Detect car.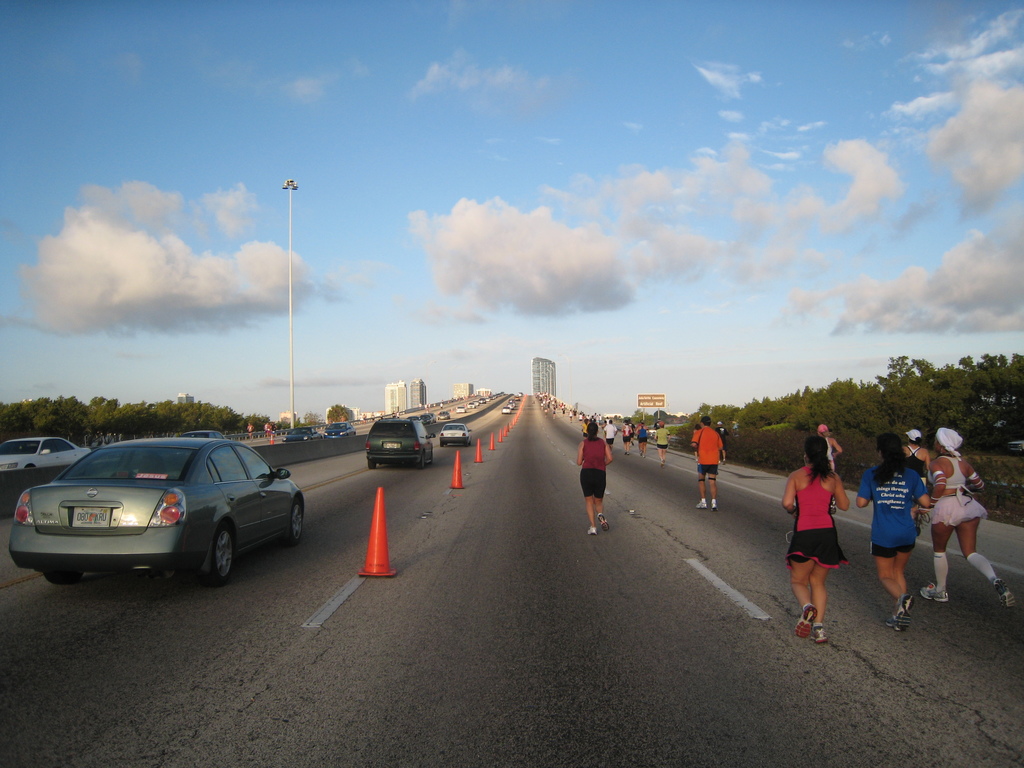
Detected at left=1007, top=440, right=1023, bottom=452.
